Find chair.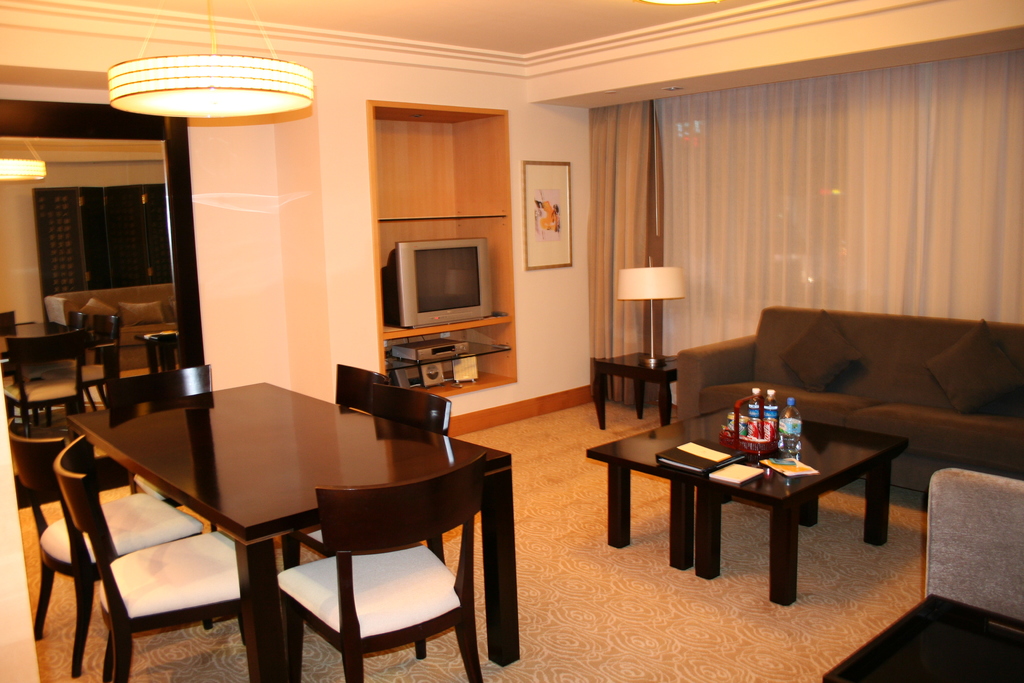
[x1=36, y1=307, x2=88, y2=390].
